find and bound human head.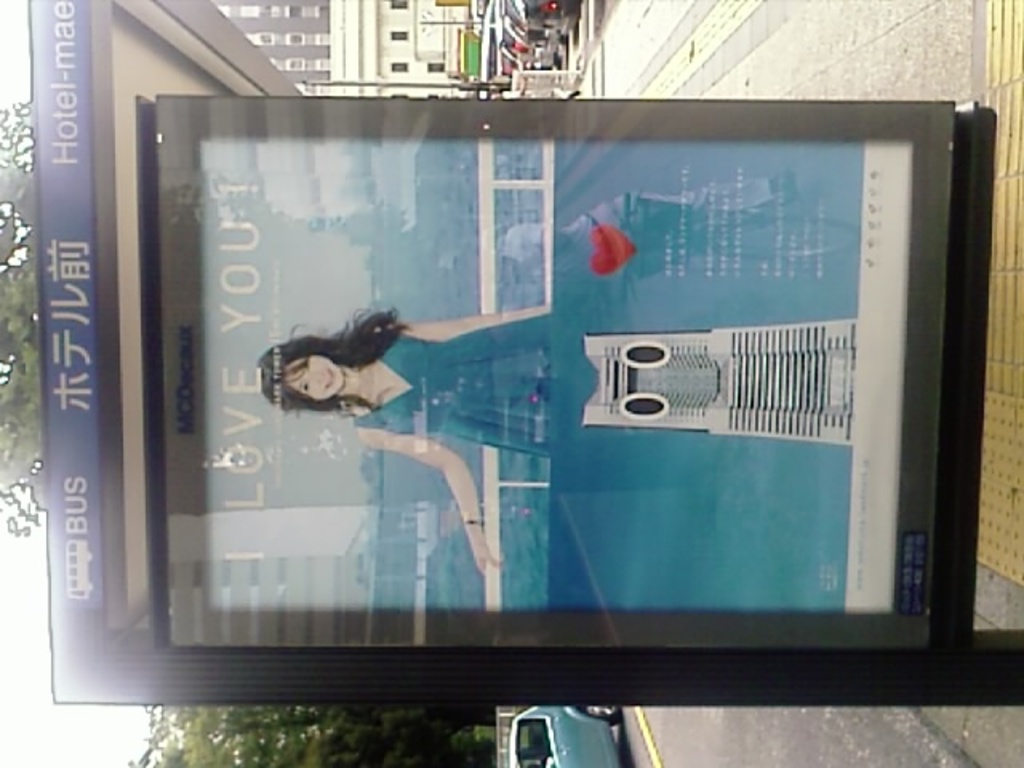
Bound: [x1=258, y1=325, x2=411, y2=414].
